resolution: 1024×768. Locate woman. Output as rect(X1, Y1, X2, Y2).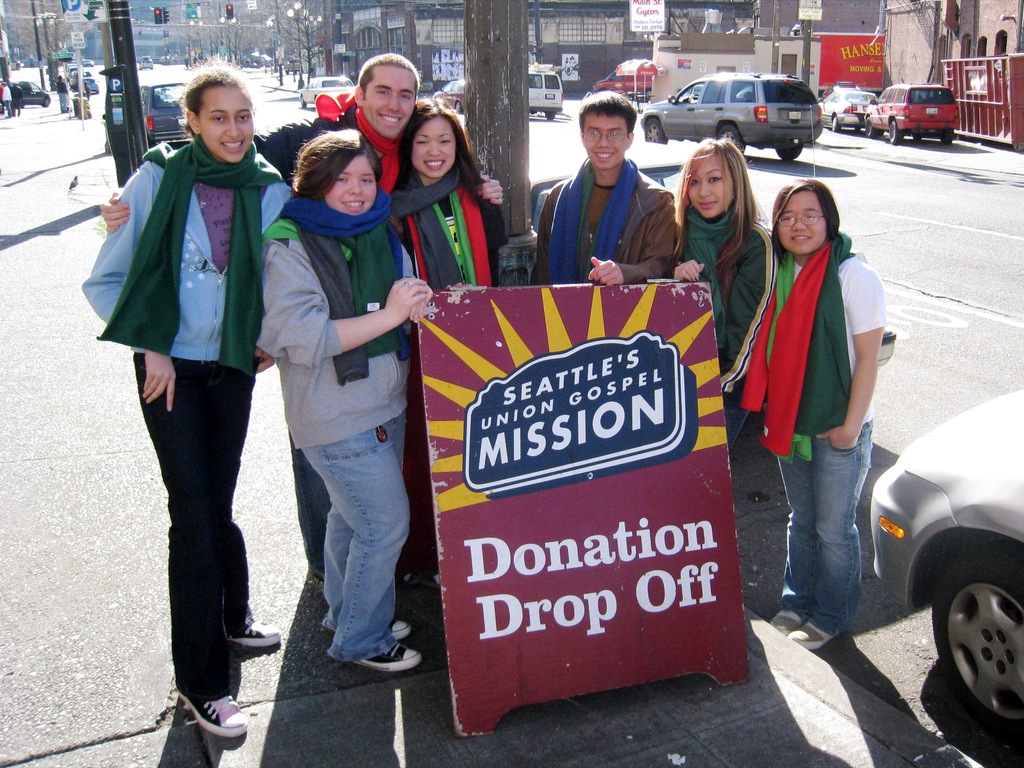
rect(93, 60, 294, 719).
